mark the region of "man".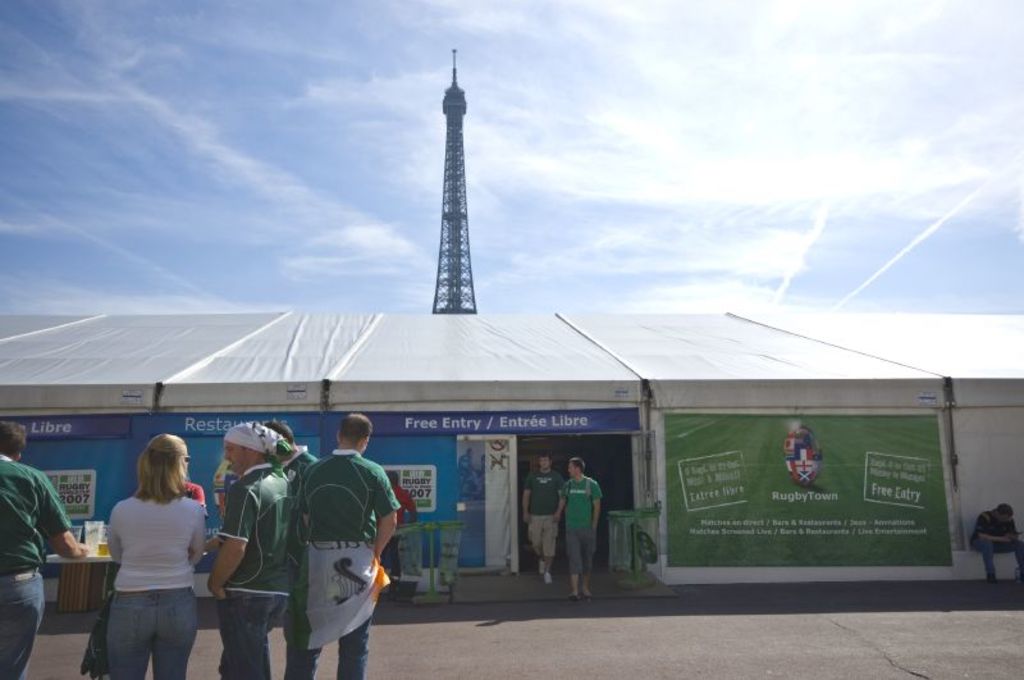
Region: BBox(261, 420, 320, 490).
